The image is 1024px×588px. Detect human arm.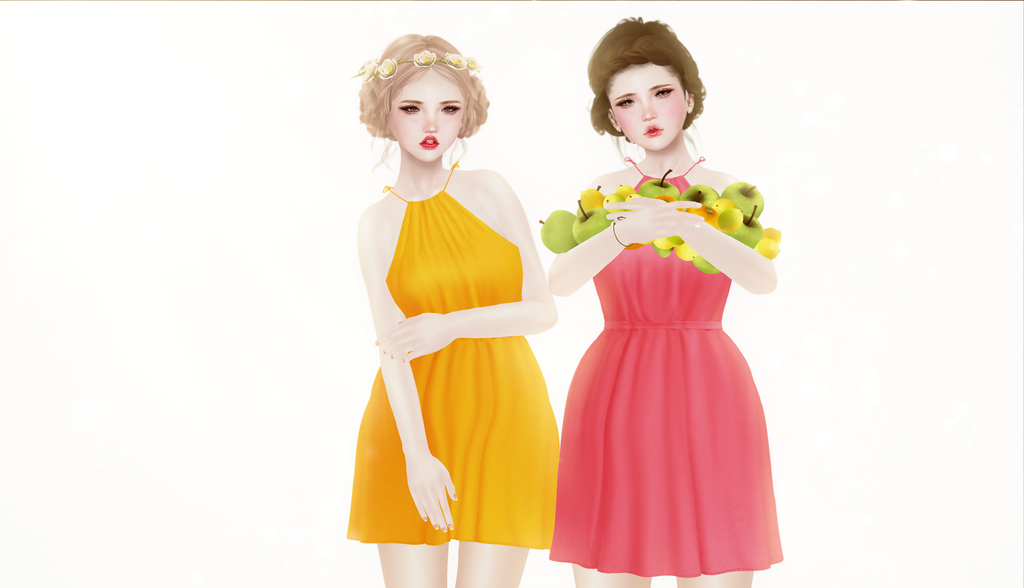
Detection: <bbox>374, 155, 558, 373</bbox>.
